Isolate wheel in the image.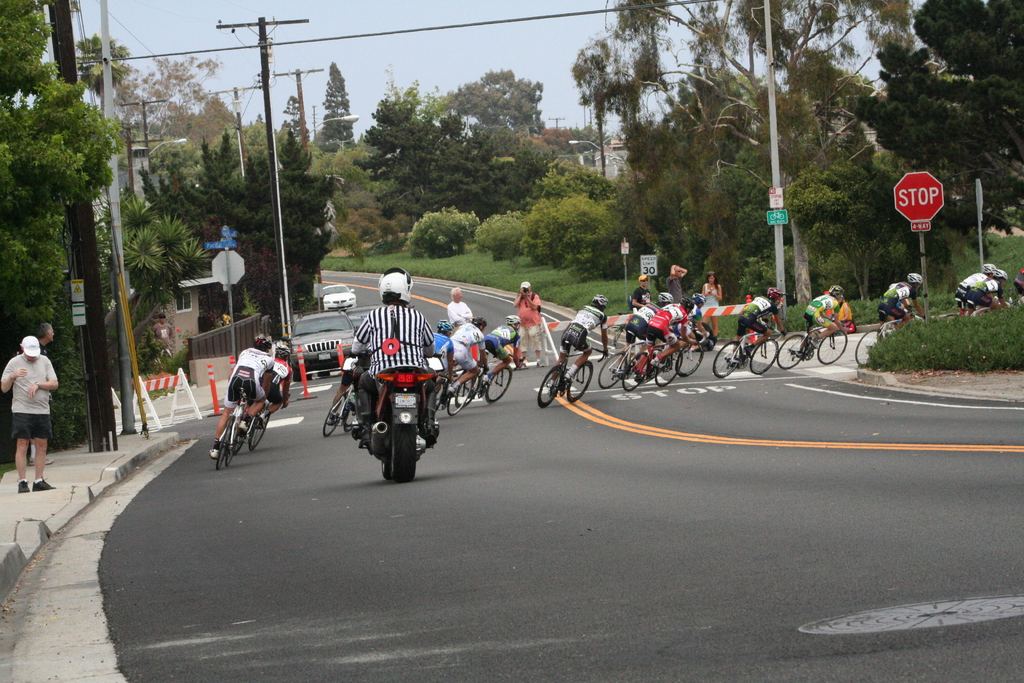
Isolated region: BBox(709, 342, 746, 379).
